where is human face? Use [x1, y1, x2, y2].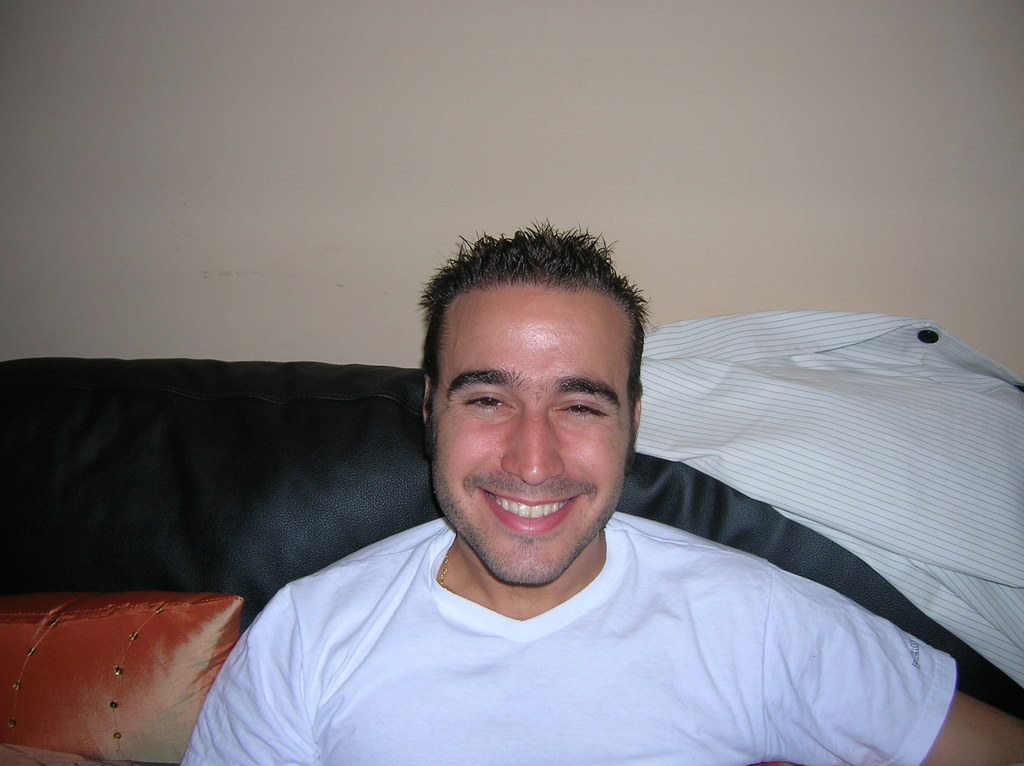
[430, 278, 630, 583].
